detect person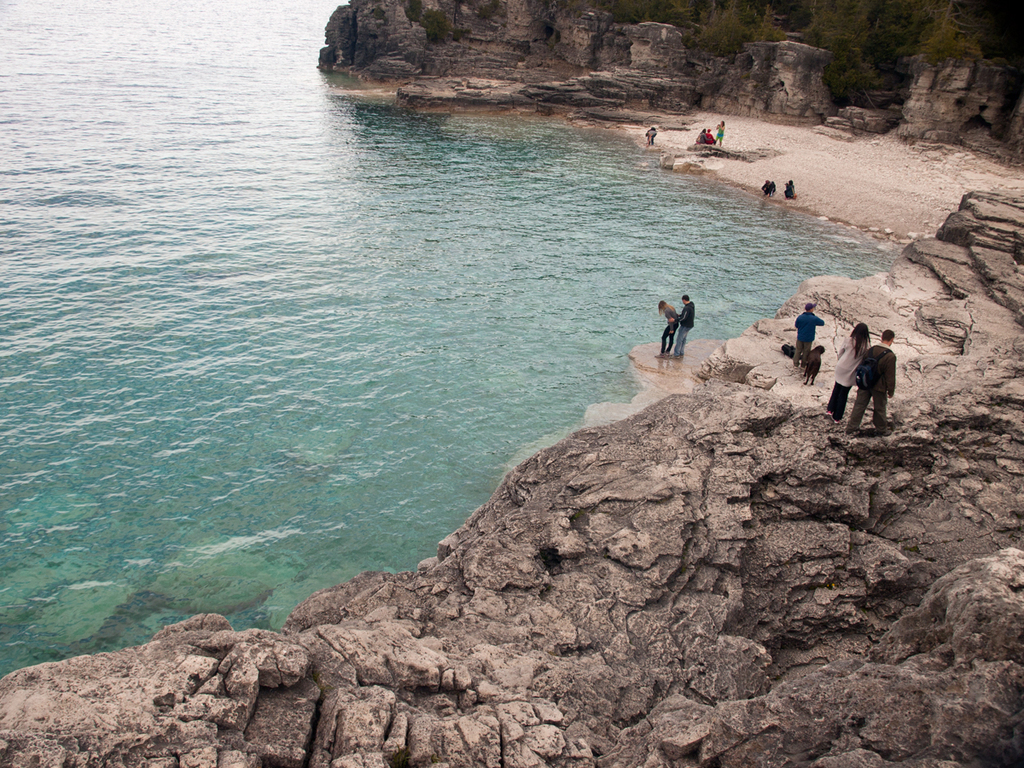
rect(693, 128, 704, 144)
